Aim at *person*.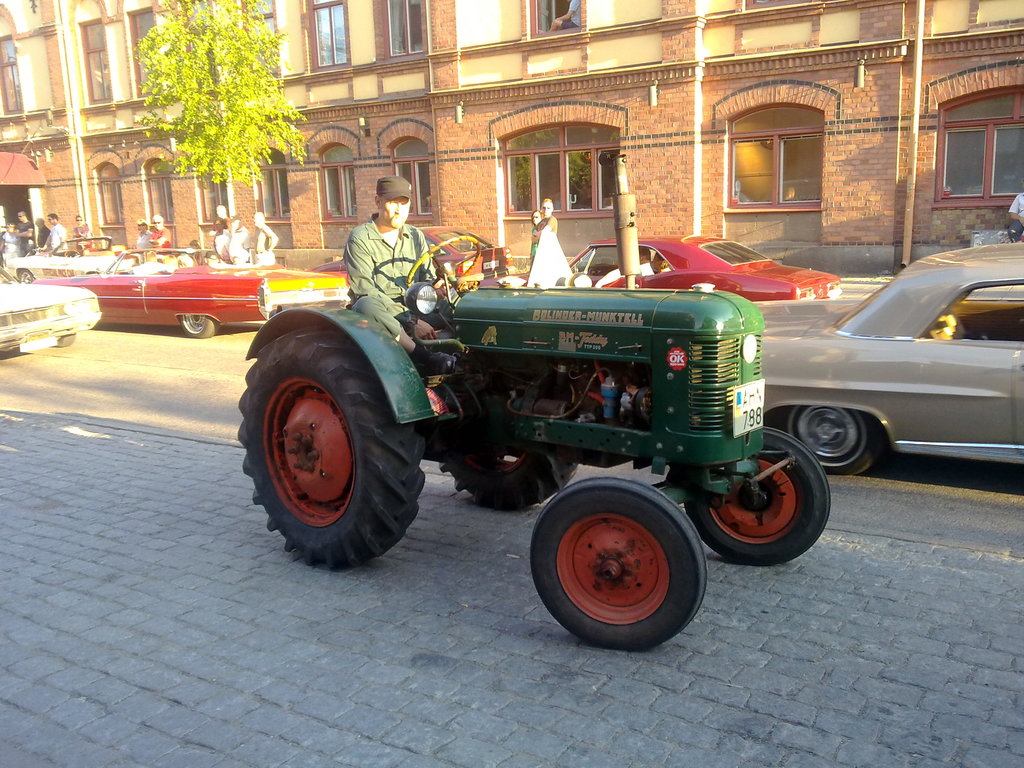
Aimed at select_region(527, 197, 576, 288).
